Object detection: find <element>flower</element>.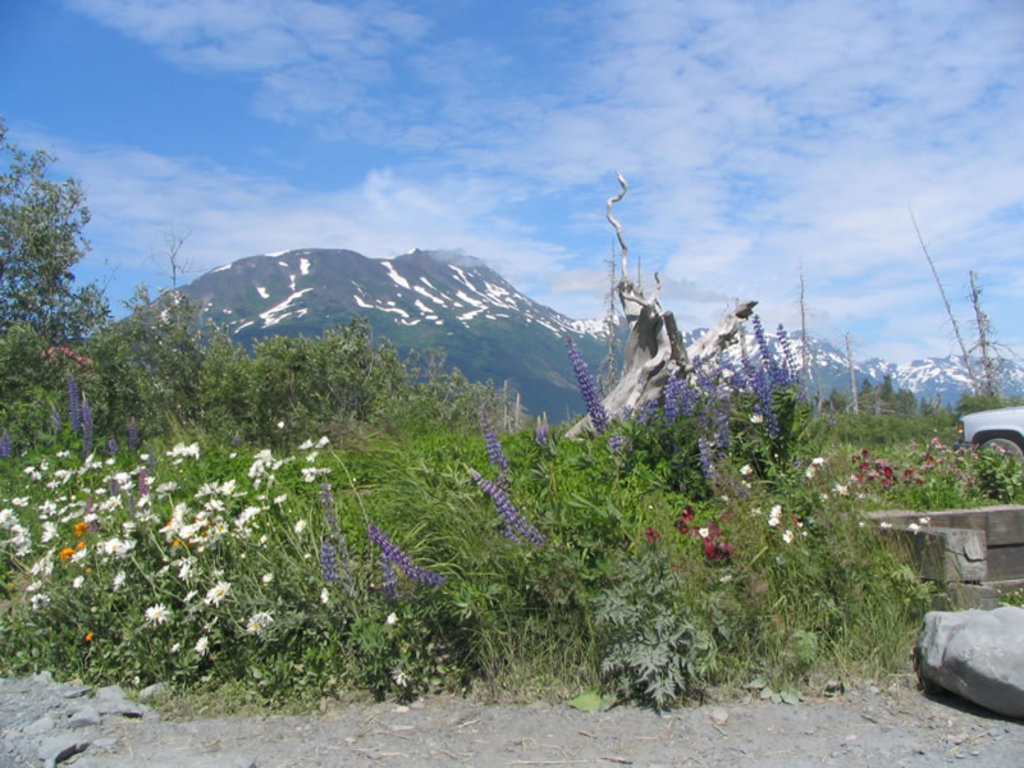
<bbox>804, 456, 819, 481</bbox>.
